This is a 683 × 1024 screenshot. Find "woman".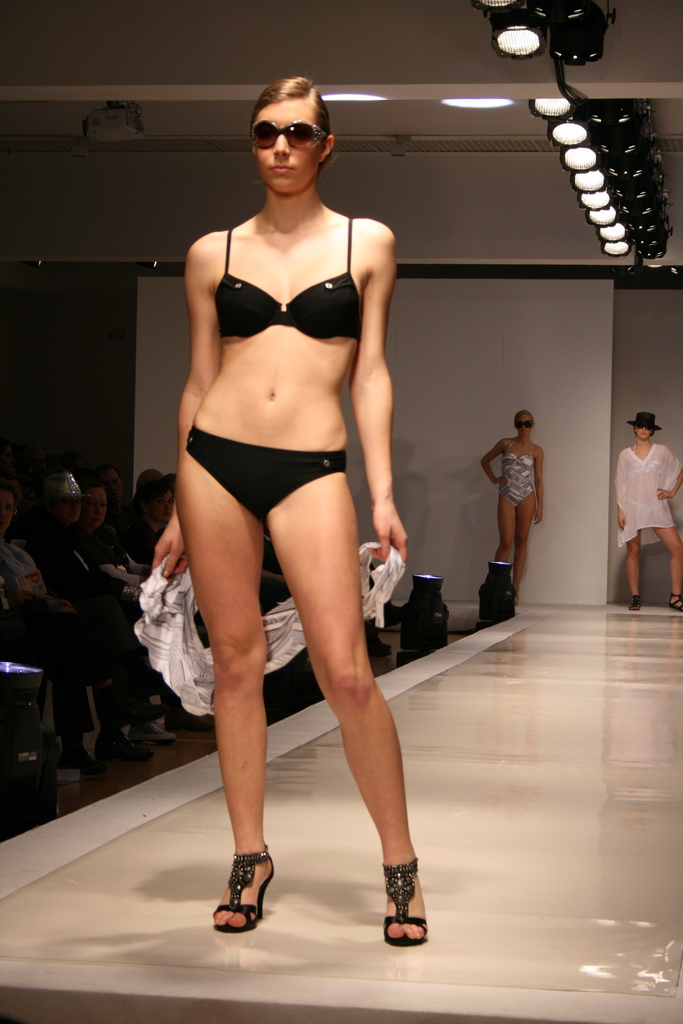
Bounding box: rect(148, 75, 433, 947).
